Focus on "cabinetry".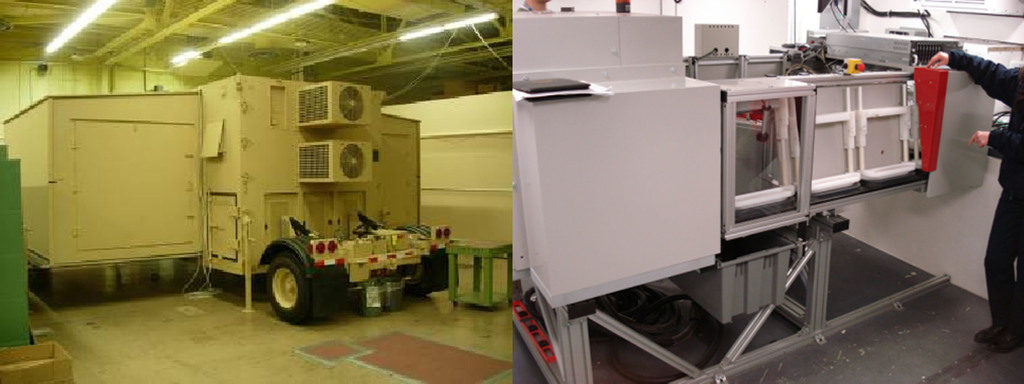
Focused at [7, 72, 408, 303].
